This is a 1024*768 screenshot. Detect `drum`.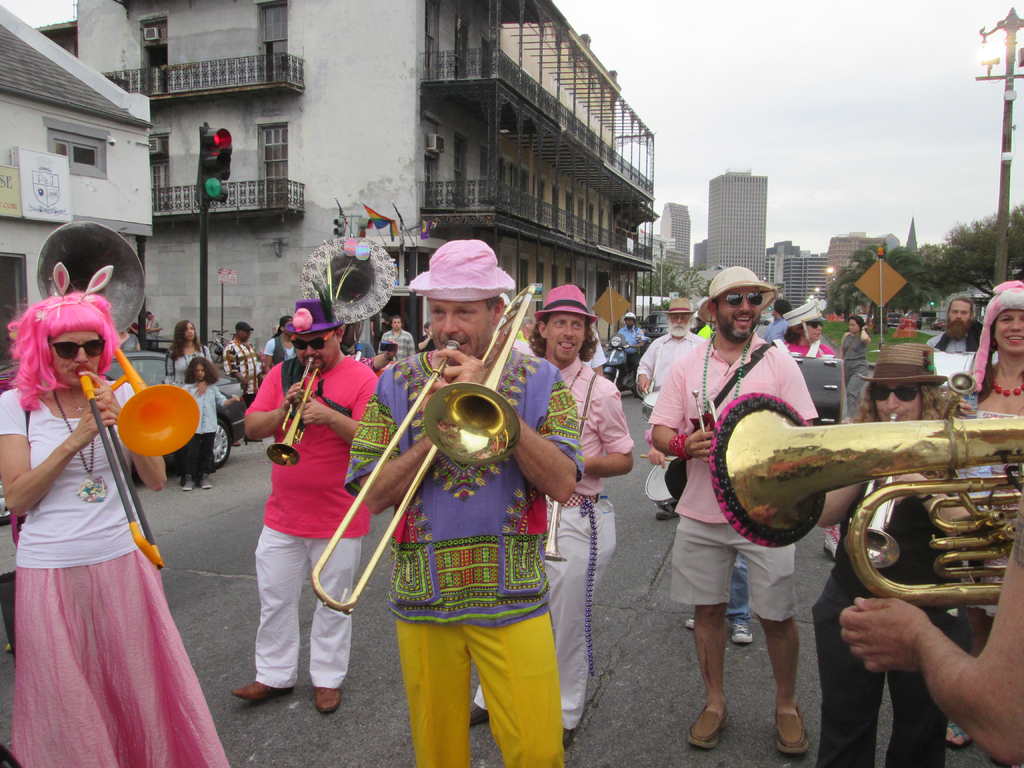
l=641, t=388, r=661, b=420.
